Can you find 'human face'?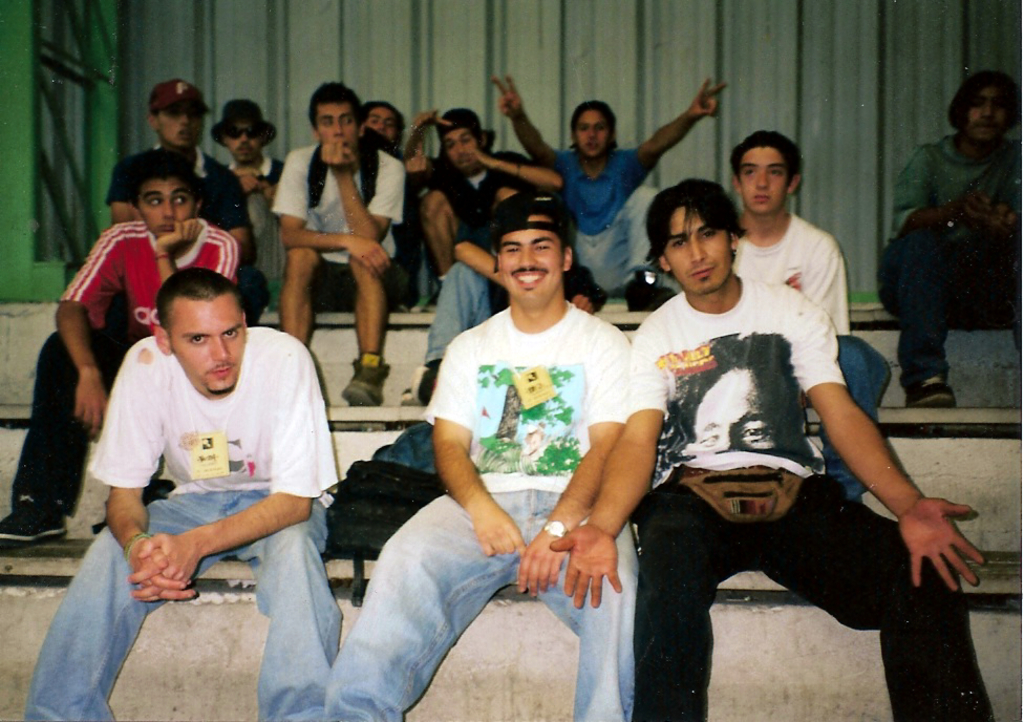
Yes, bounding box: (964, 81, 1012, 141).
